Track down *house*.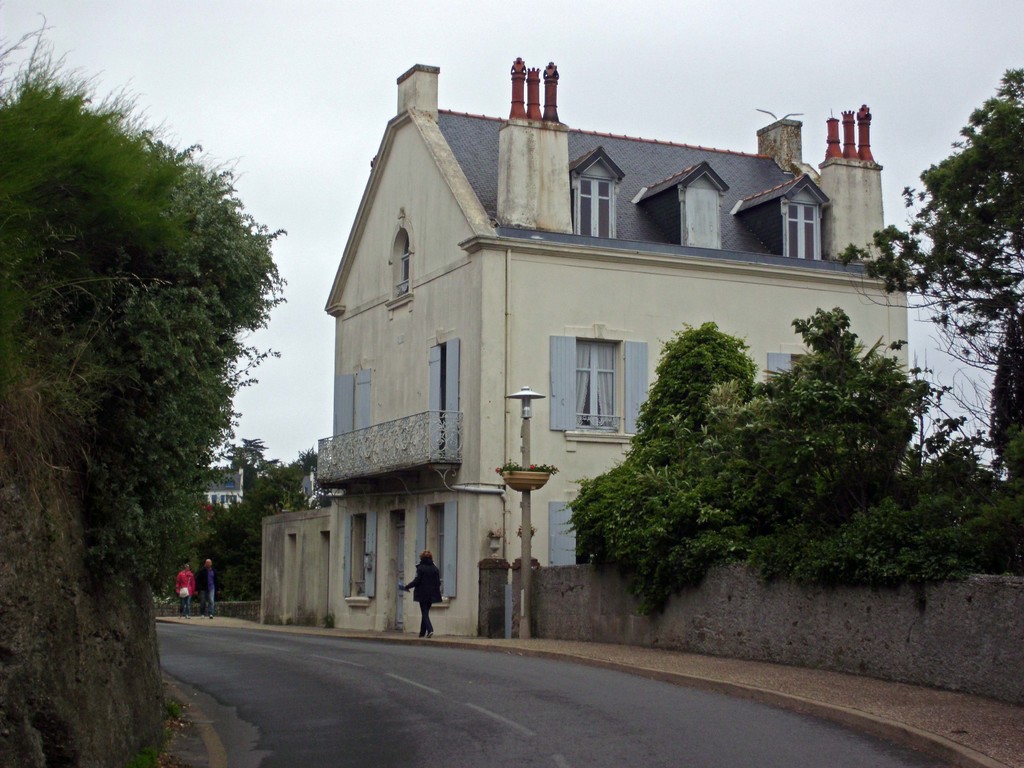
Tracked to x1=261 y1=54 x2=907 y2=633.
